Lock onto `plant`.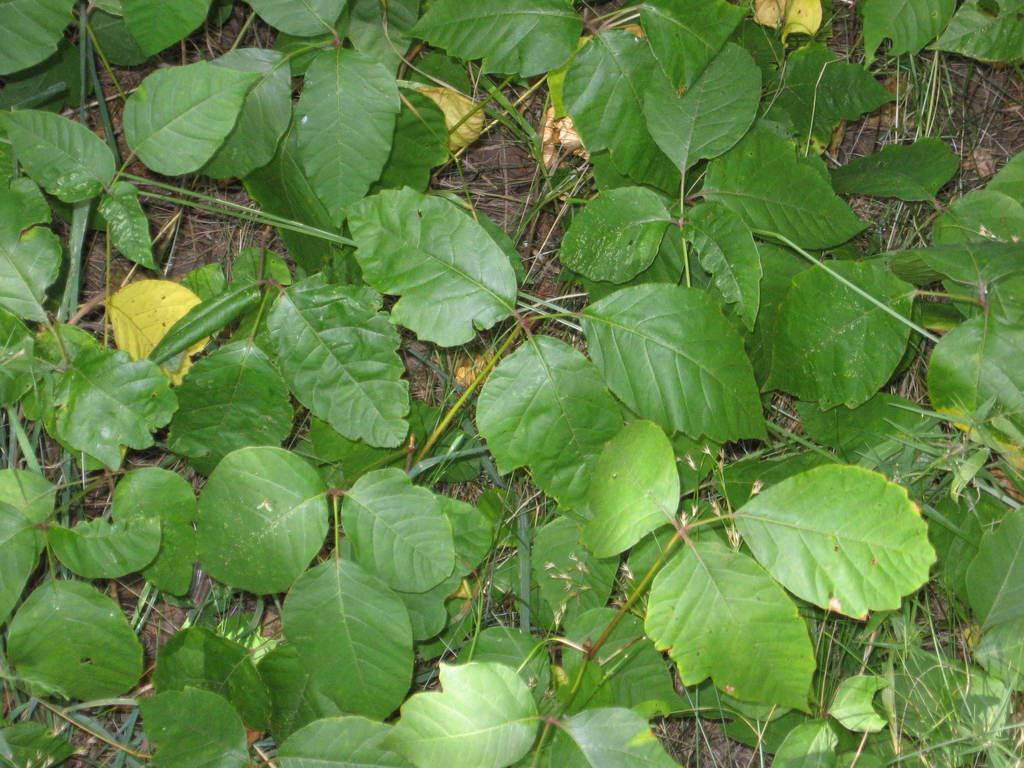
Locked: 740,561,1023,767.
